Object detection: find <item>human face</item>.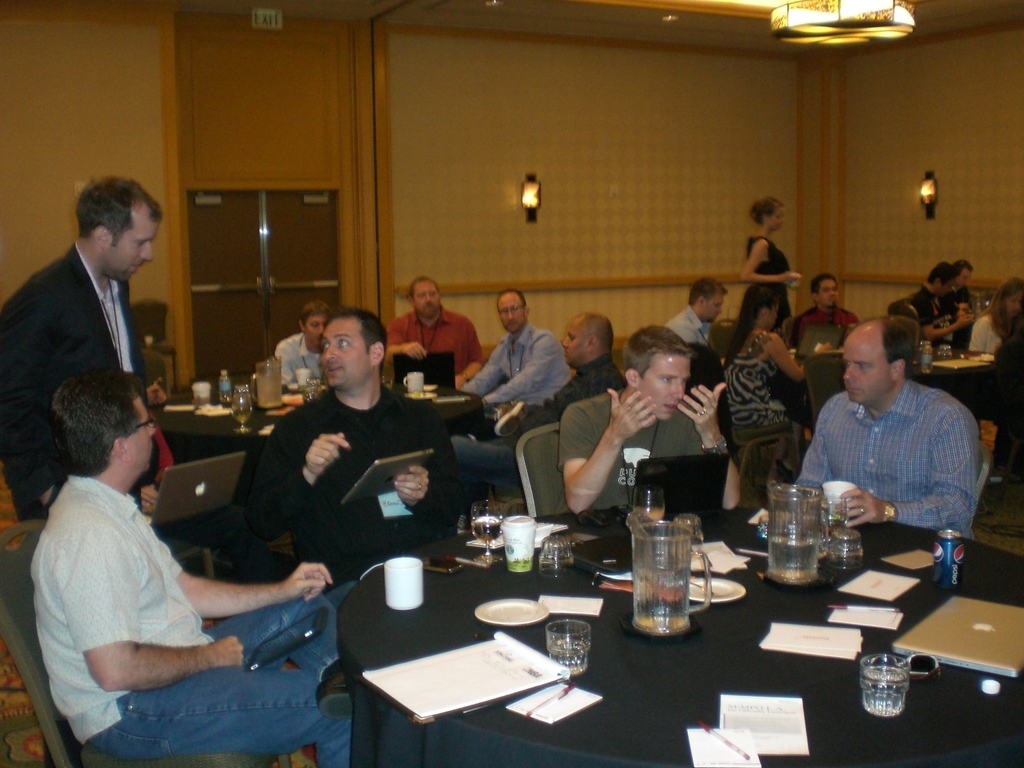
x1=412, y1=285, x2=441, y2=317.
